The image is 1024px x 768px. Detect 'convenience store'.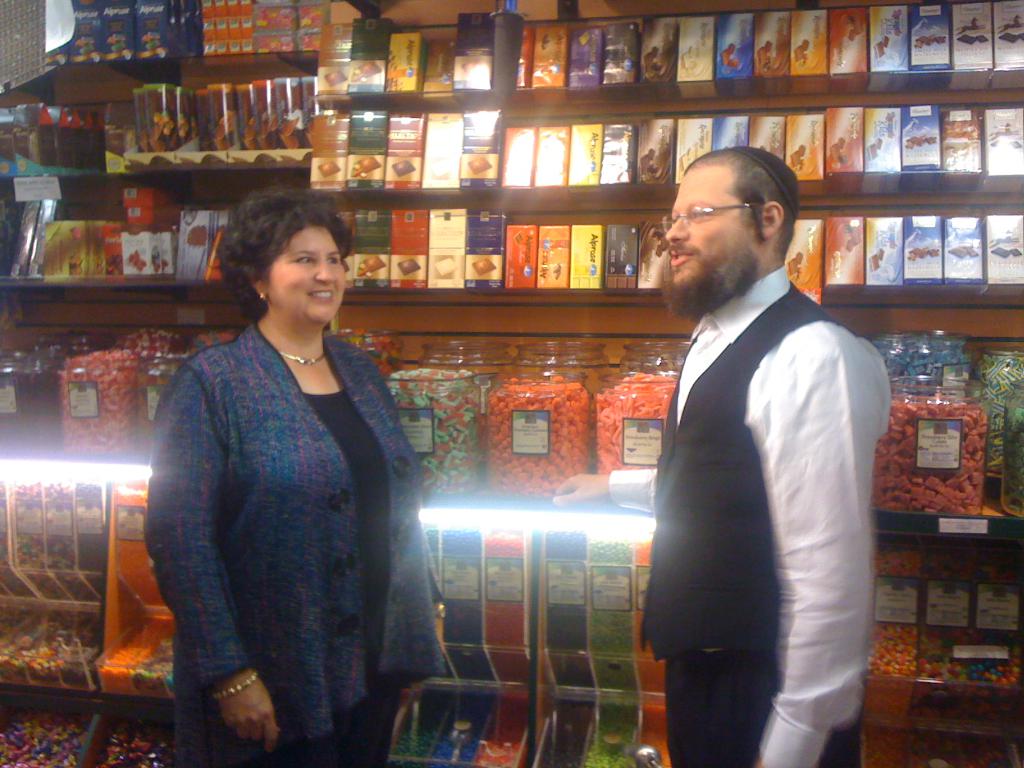
Detection: select_region(0, 0, 1023, 767).
